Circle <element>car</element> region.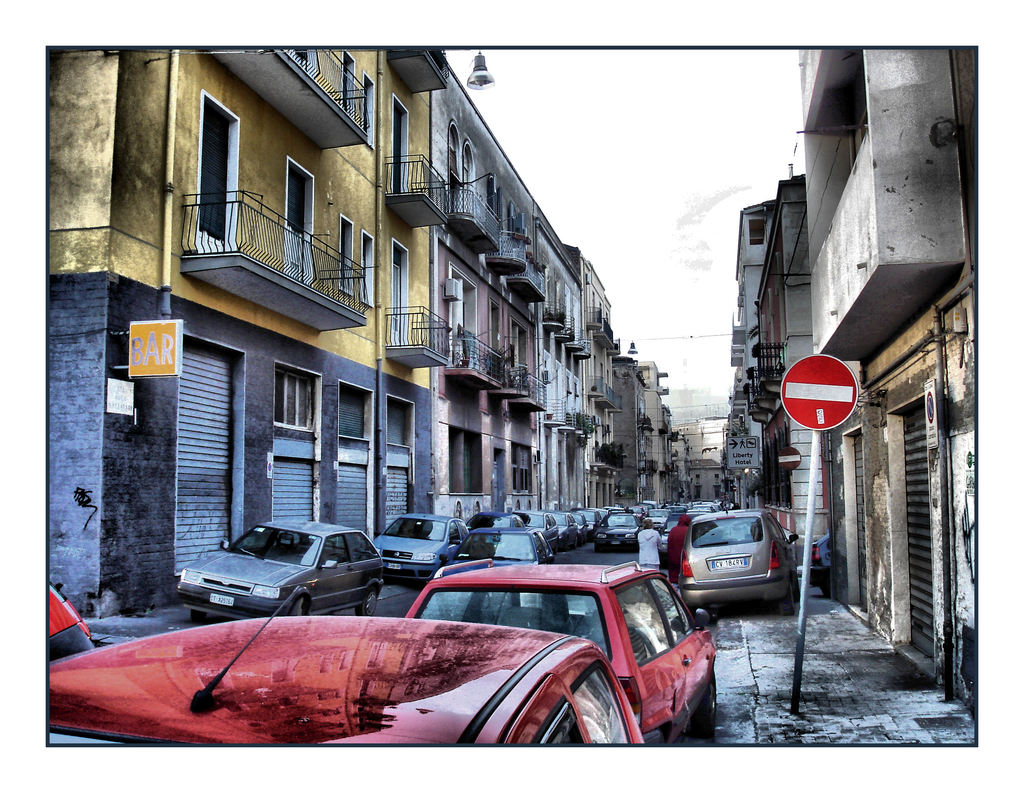
Region: locate(406, 559, 717, 758).
